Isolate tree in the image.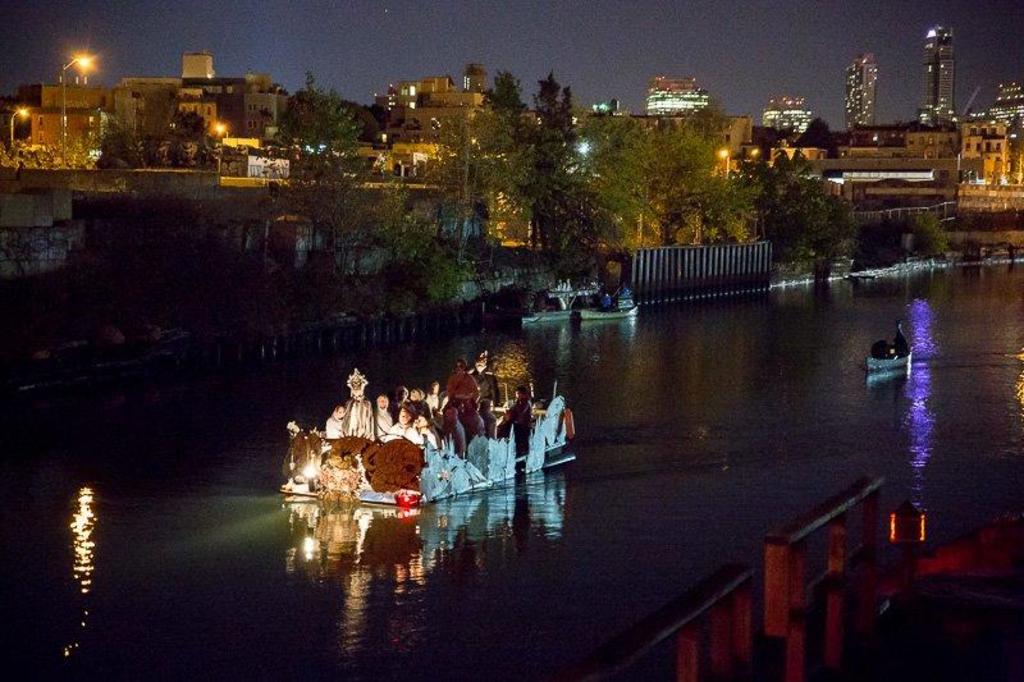
Isolated region: BBox(535, 69, 558, 123).
